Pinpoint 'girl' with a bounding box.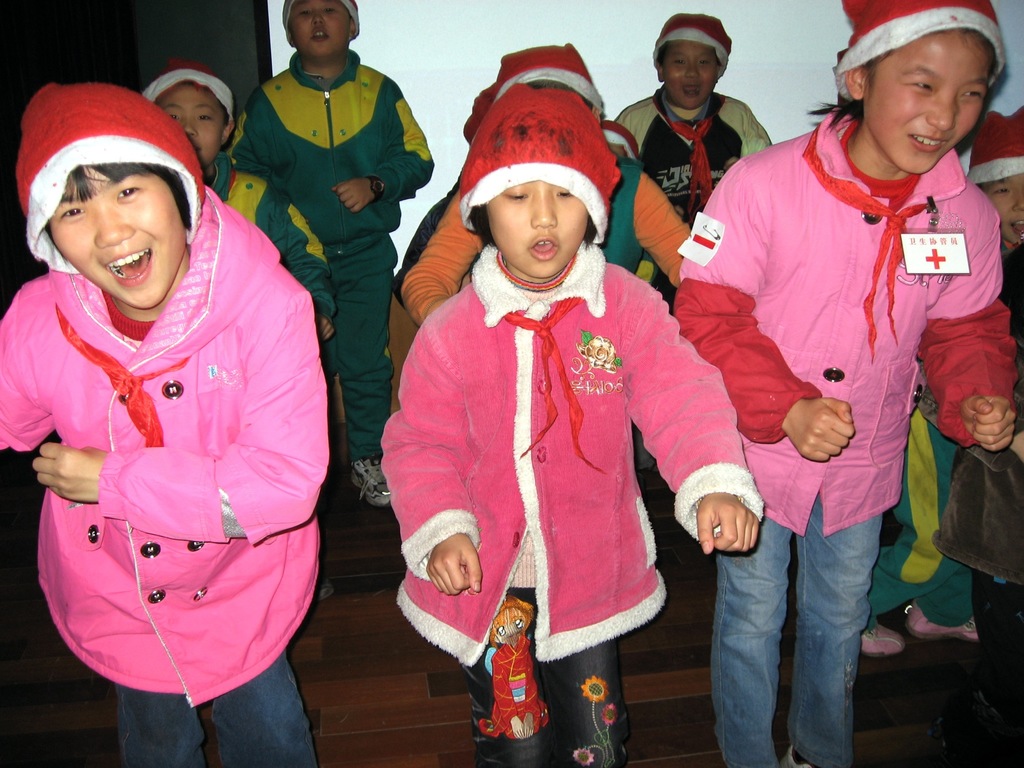
box=[0, 83, 332, 767].
